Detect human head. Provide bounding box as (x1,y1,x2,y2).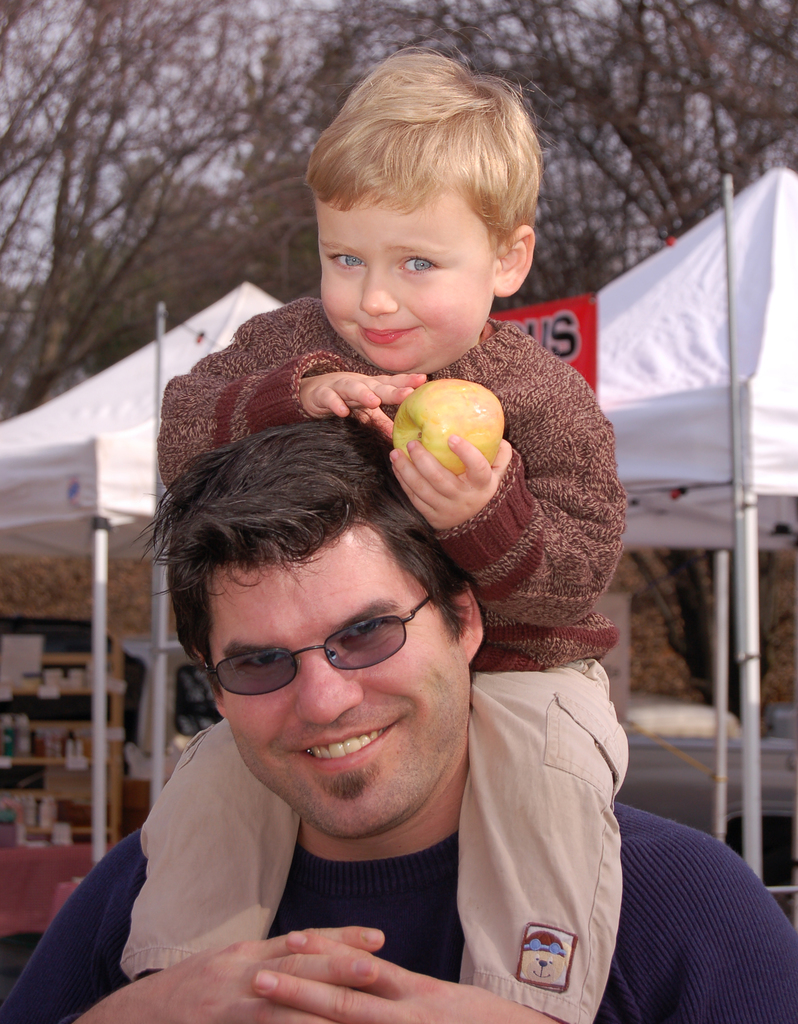
(297,61,563,355).
